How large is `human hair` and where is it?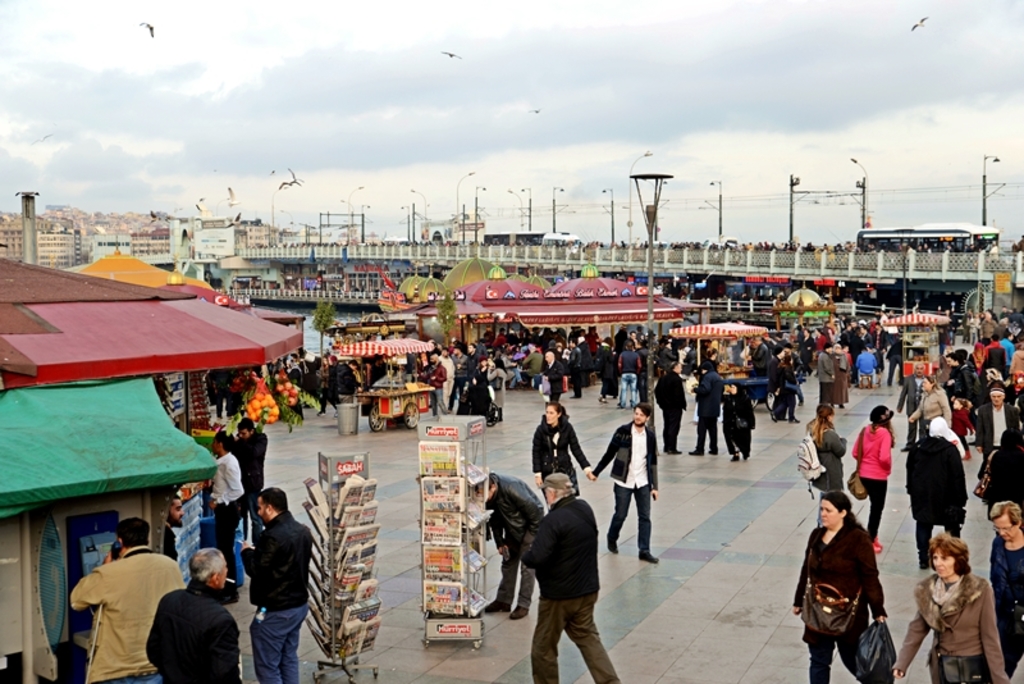
Bounding box: region(114, 519, 151, 550).
